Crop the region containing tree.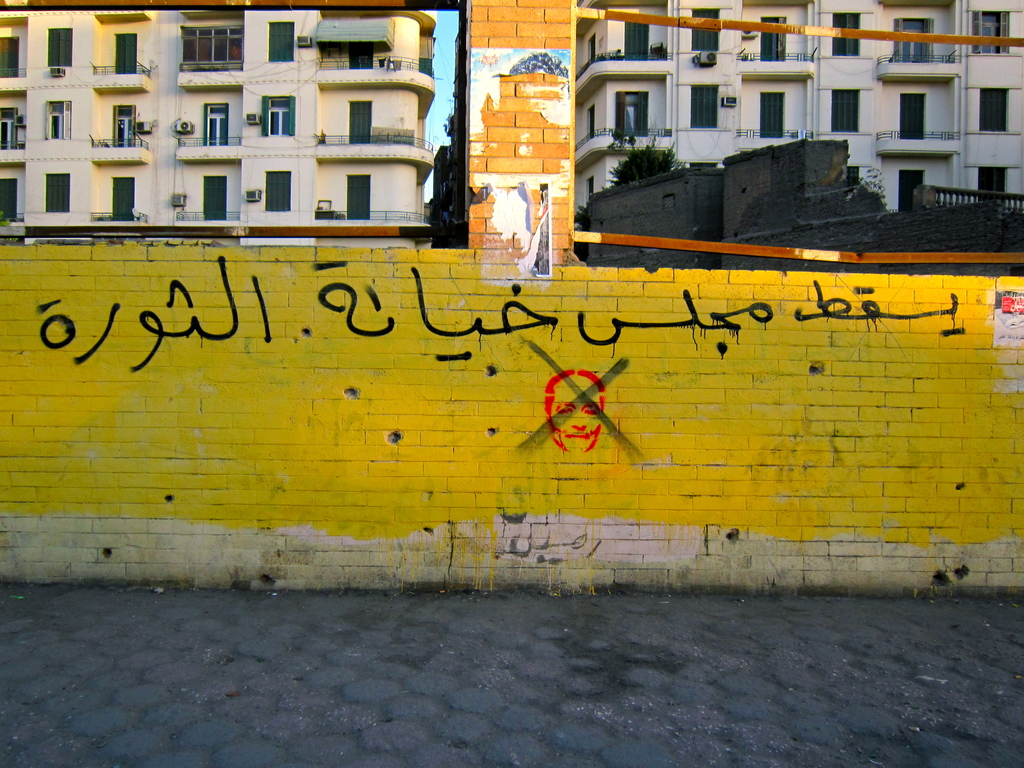
Crop region: {"left": 571, "top": 200, "right": 588, "bottom": 255}.
